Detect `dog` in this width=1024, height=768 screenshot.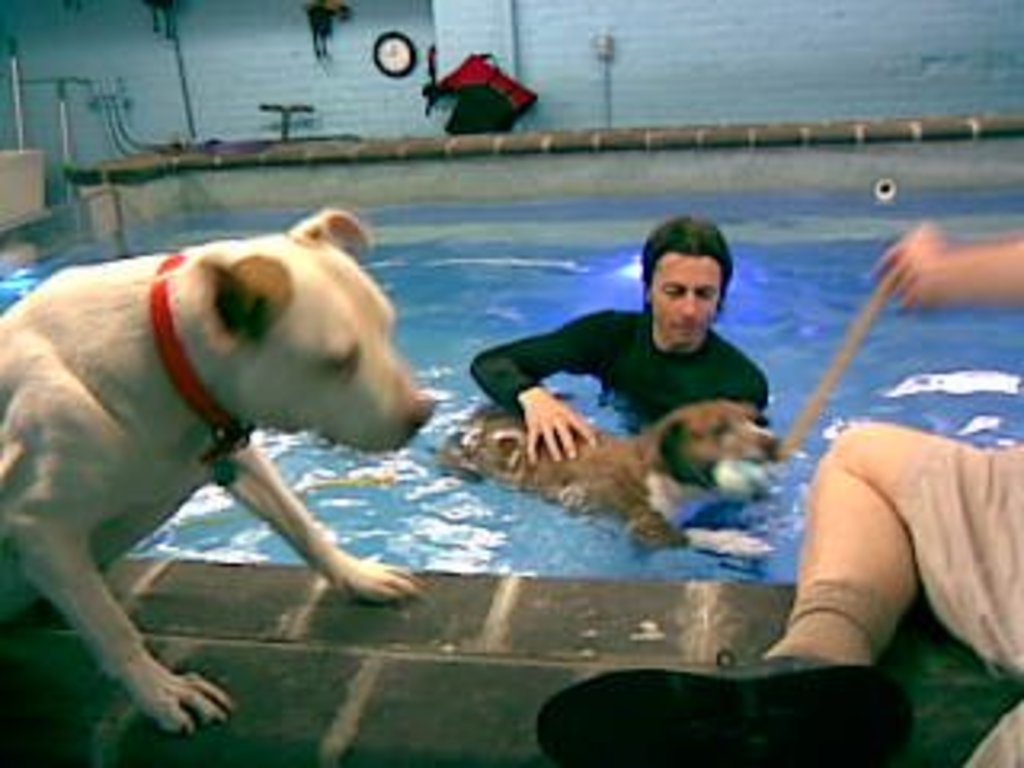
Detection: 429 394 784 563.
